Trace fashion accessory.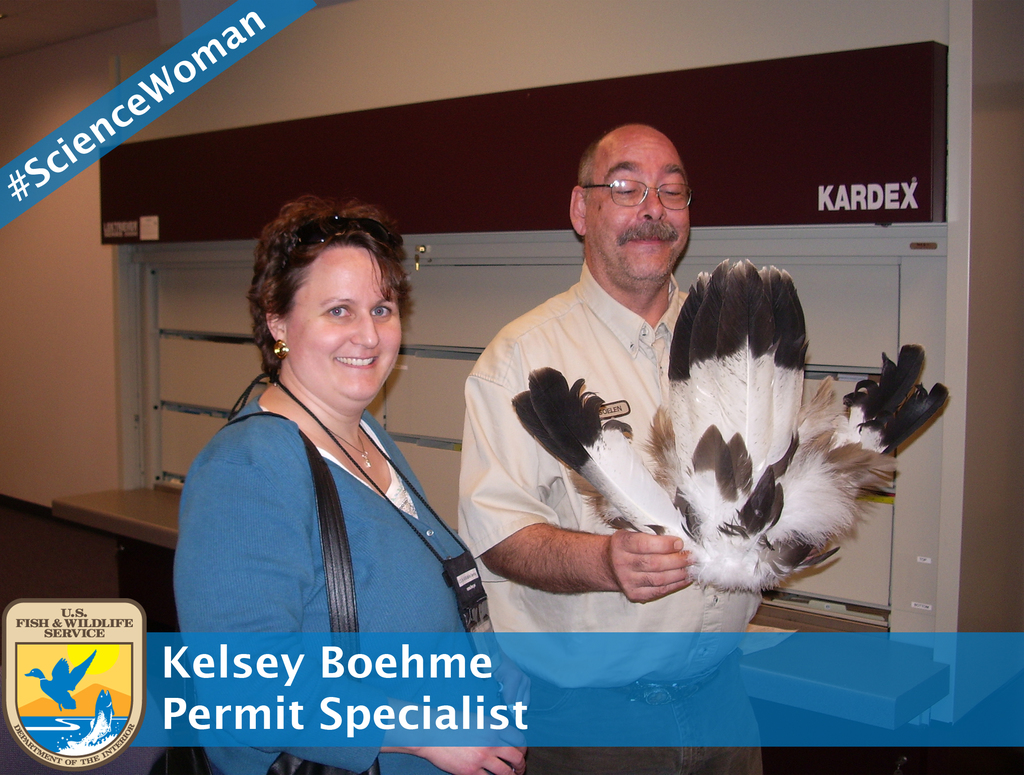
Traced to box=[274, 381, 370, 472].
